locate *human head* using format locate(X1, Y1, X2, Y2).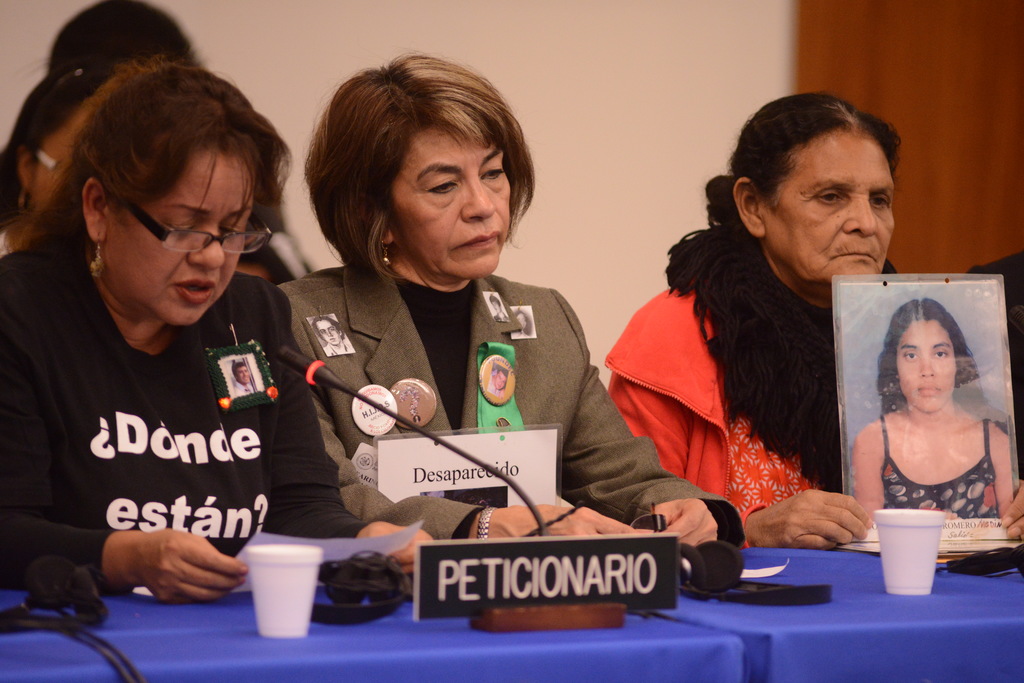
locate(892, 293, 957, 411).
